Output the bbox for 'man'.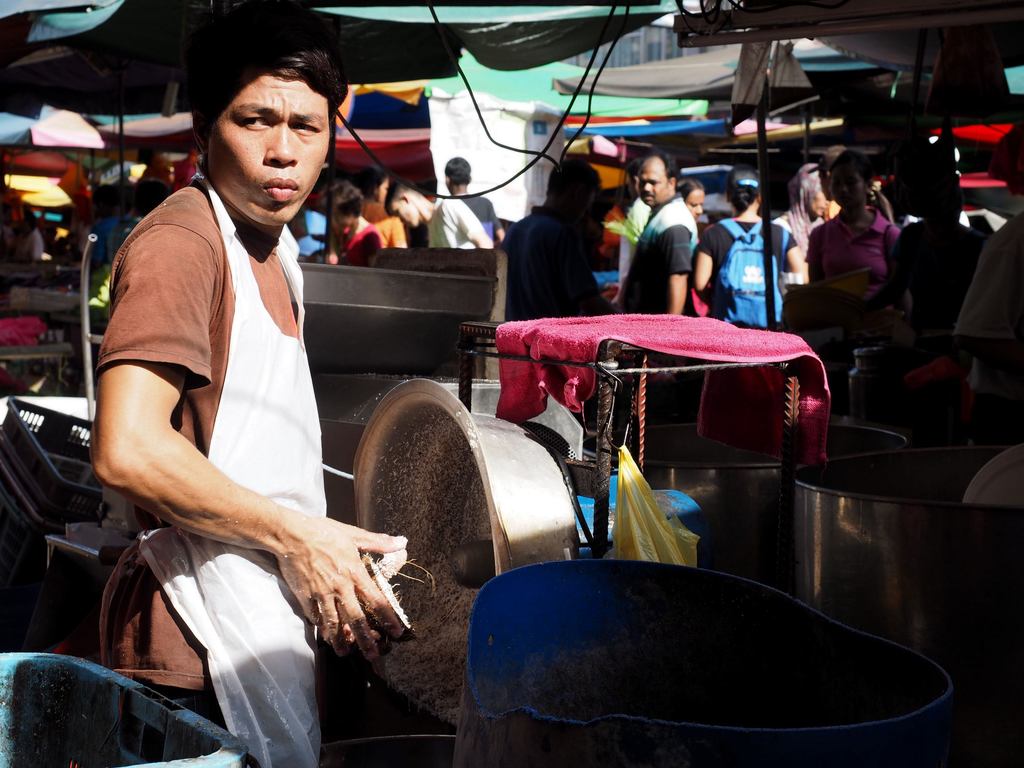
detection(96, 24, 433, 767).
